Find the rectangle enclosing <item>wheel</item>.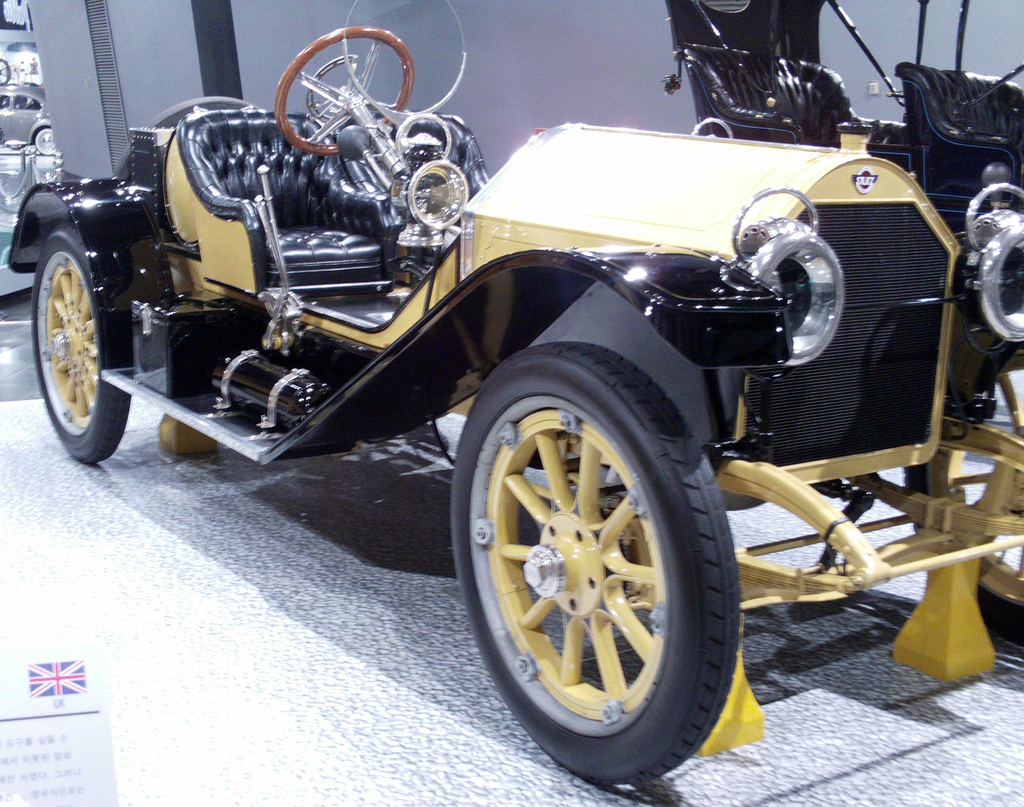
456,353,762,774.
